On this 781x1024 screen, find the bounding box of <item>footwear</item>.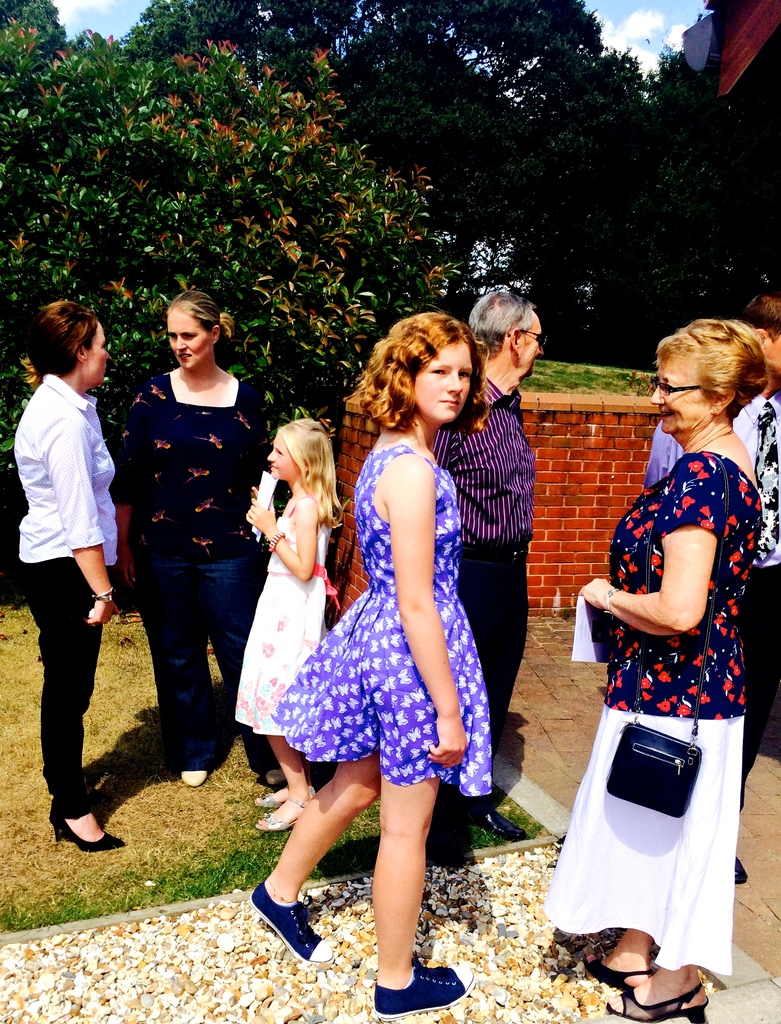
Bounding box: pyautogui.locateOnScreen(604, 977, 709, 1023).
